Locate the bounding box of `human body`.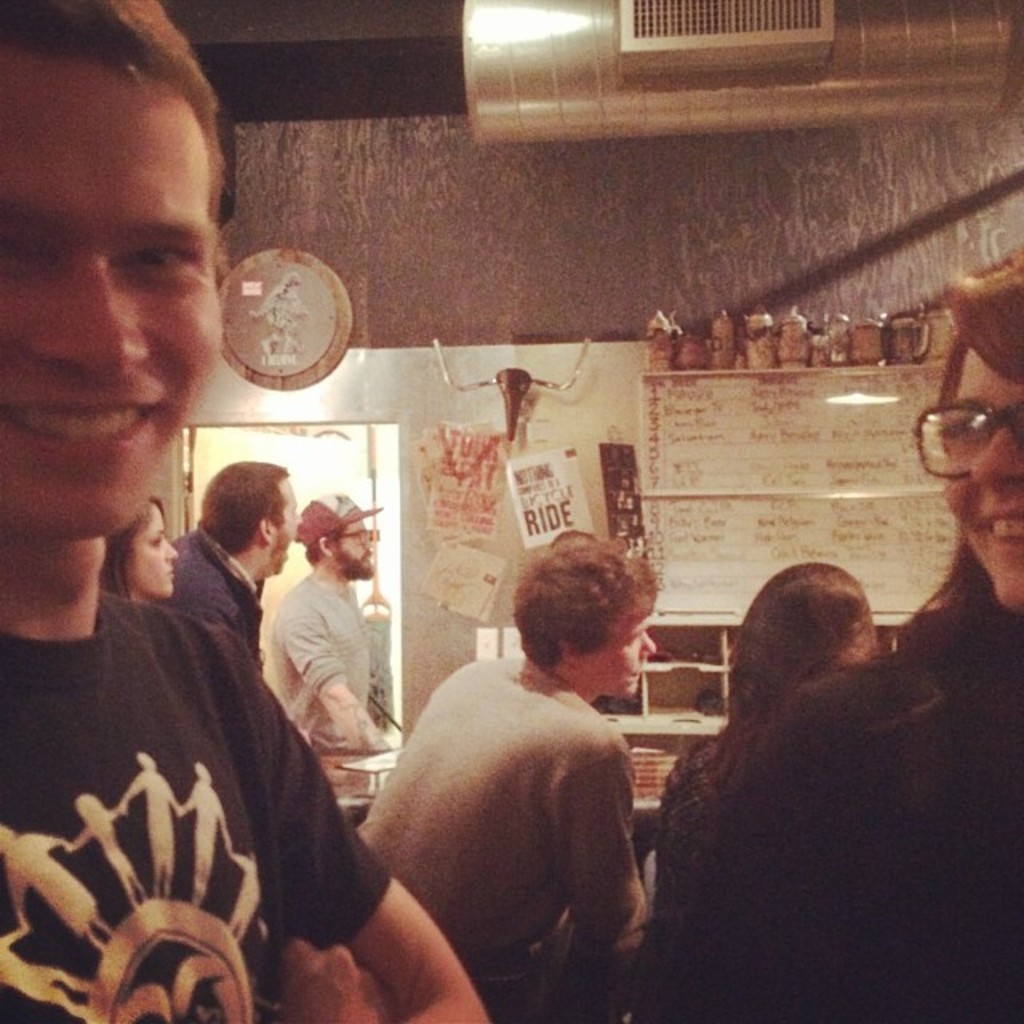
Bounding box: {"left": 626, "top": 536, "right": 885, "bottom": 1022}.
